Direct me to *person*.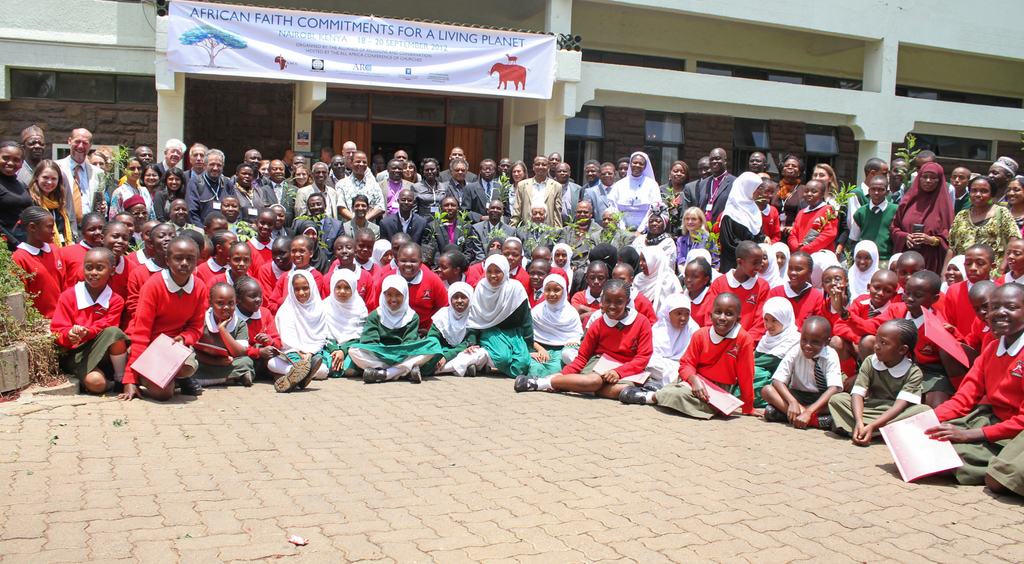
Direction: 61 123 104 218.
